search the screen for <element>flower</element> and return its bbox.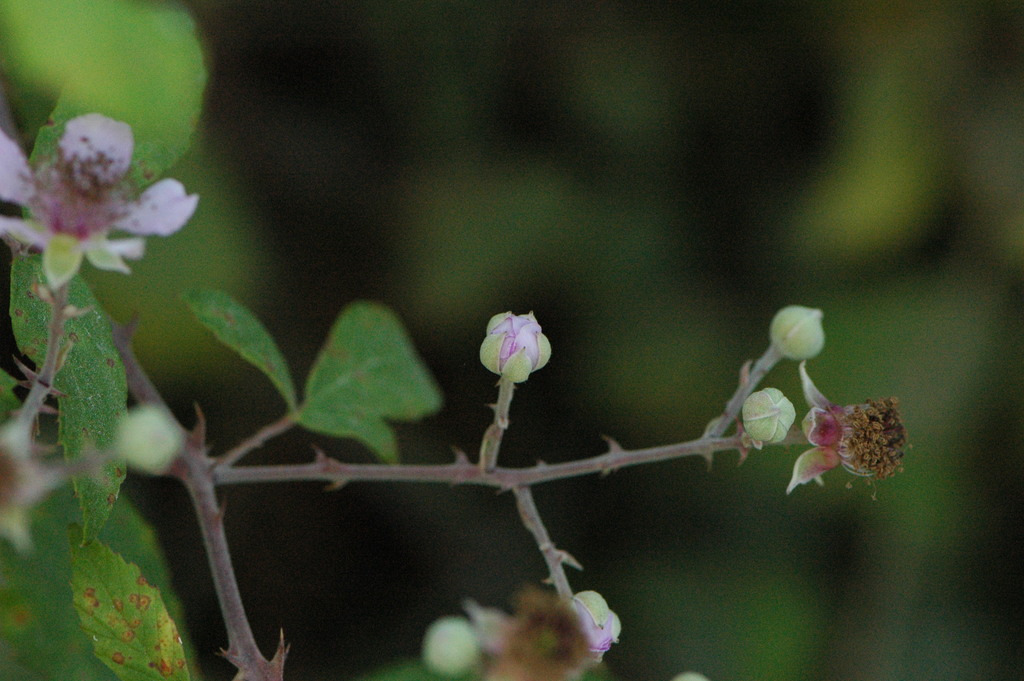
Found: [x1=0, y1=113, x2=198, y2=286].
